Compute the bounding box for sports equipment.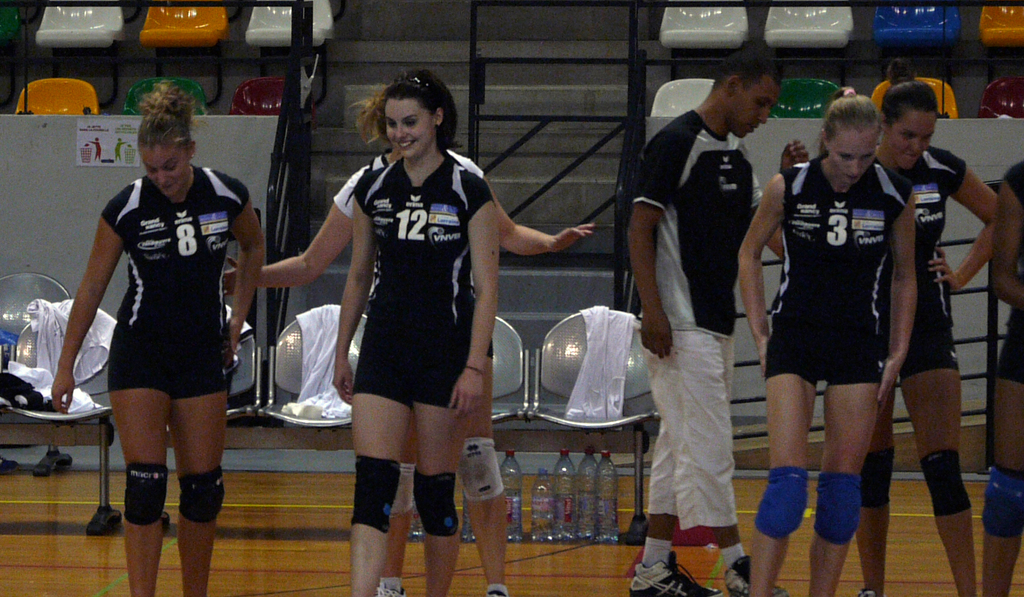
811,477,859,546.
